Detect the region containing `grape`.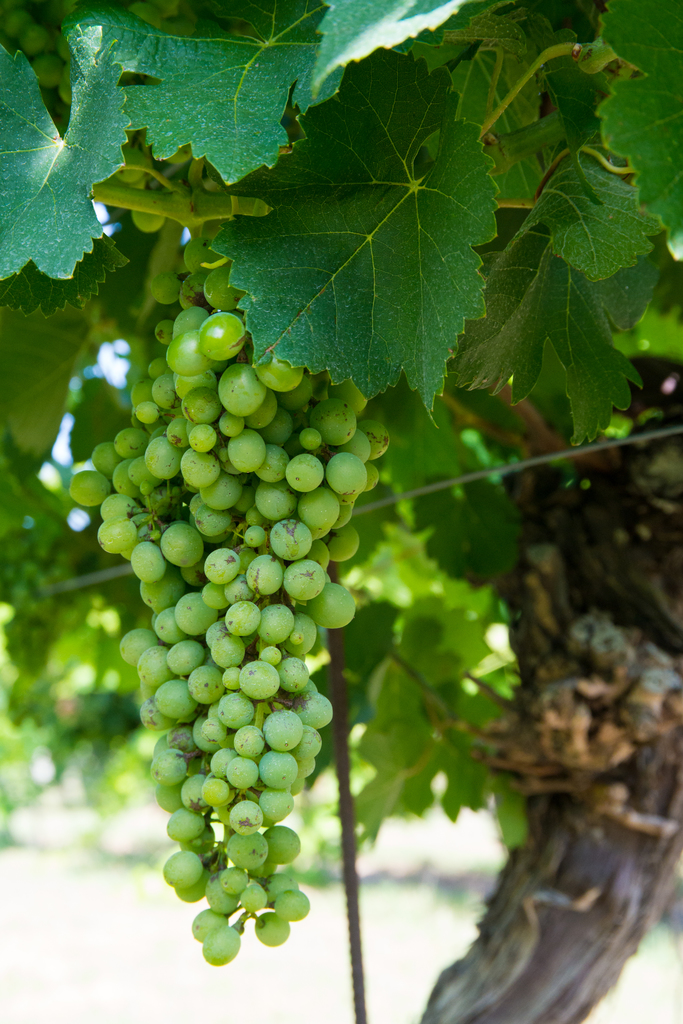
bbox=(131, 211, 167, 233).
